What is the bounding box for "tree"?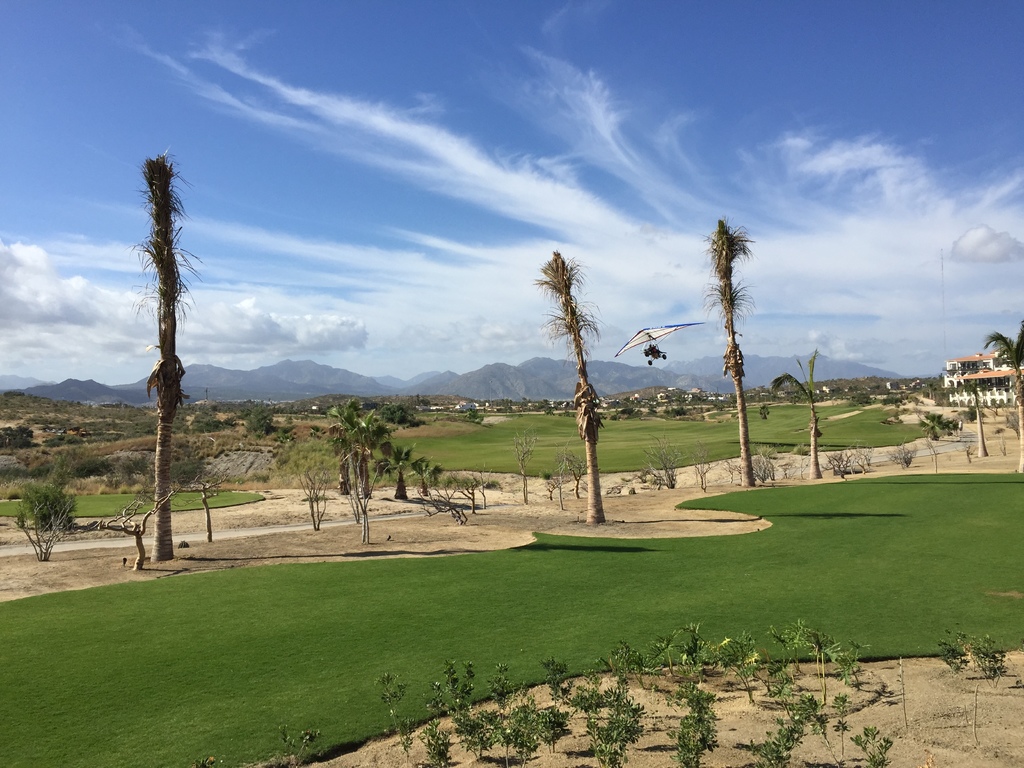
x1=143, y1=154, x2=189, y2=563.
